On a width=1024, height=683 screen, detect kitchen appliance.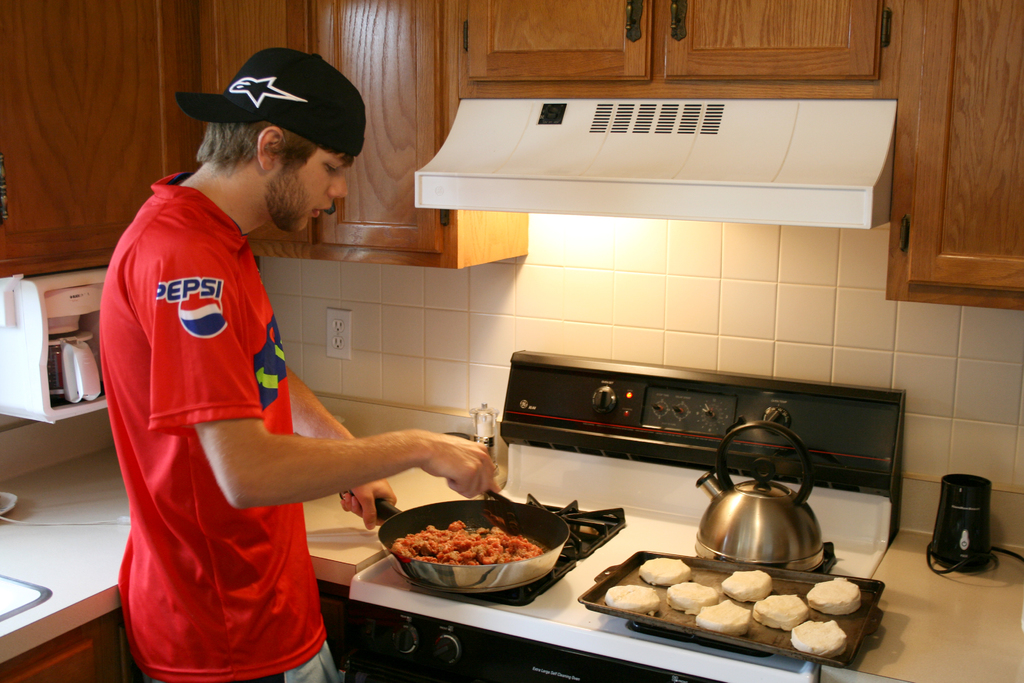
343 349 908 682.
